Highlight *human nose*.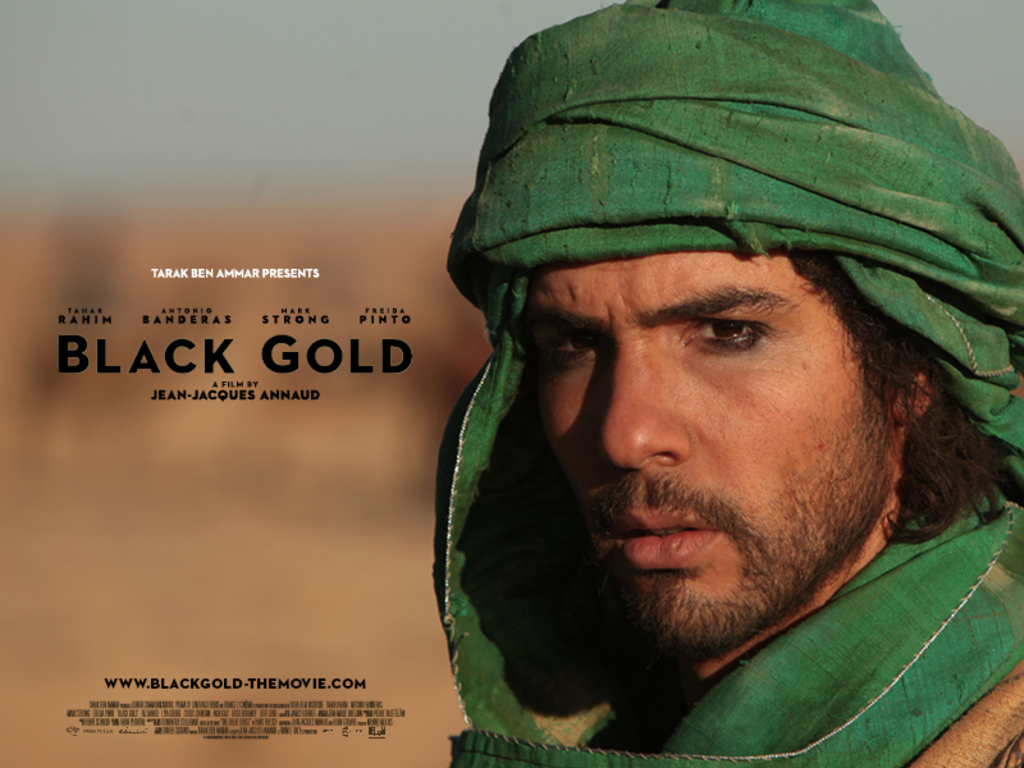
Highlighted region: (600,346,687,472).
